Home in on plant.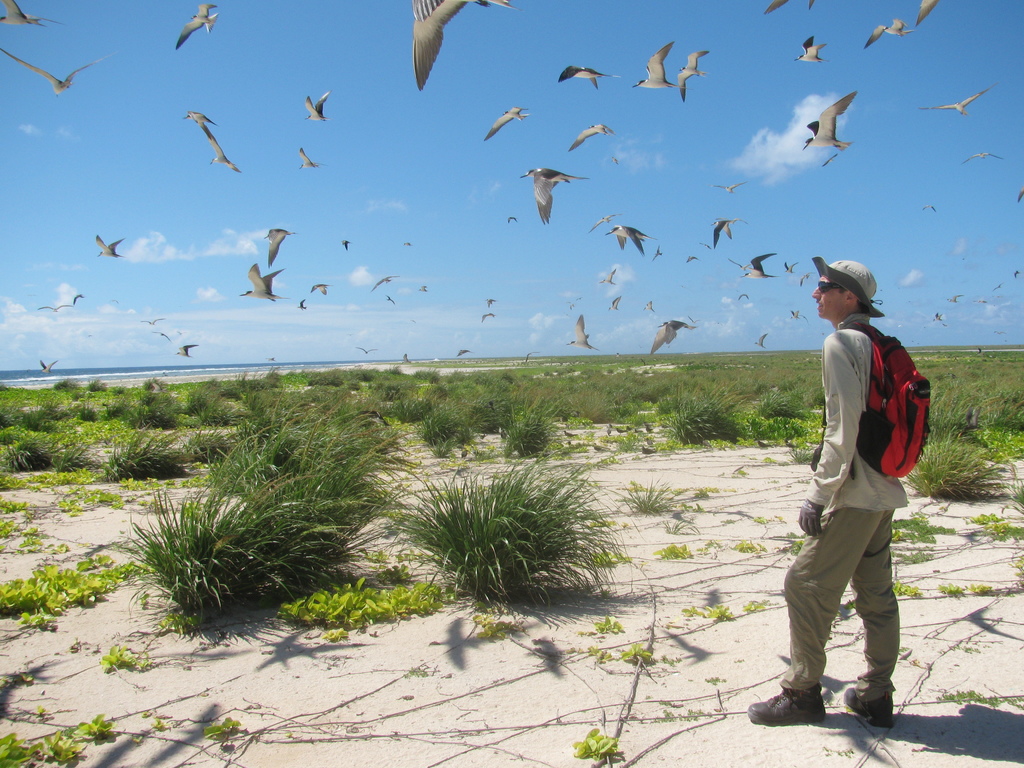
Homed in at (5, 429, 56, 467).
